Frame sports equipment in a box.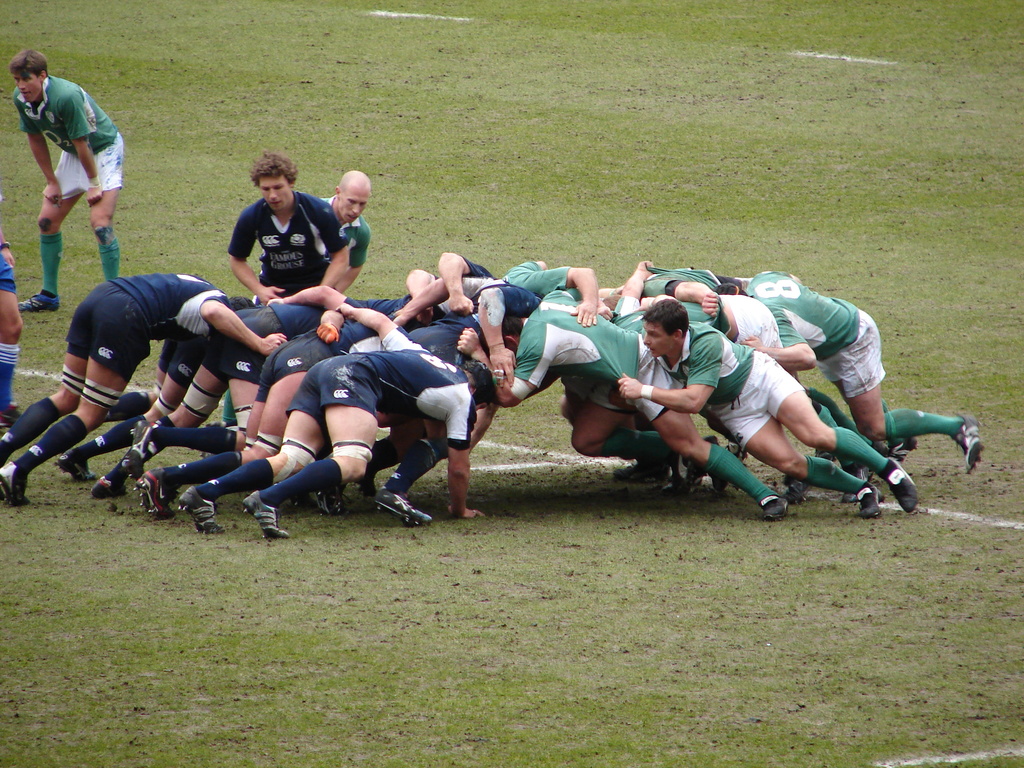
[0, 406, 28, 427].
